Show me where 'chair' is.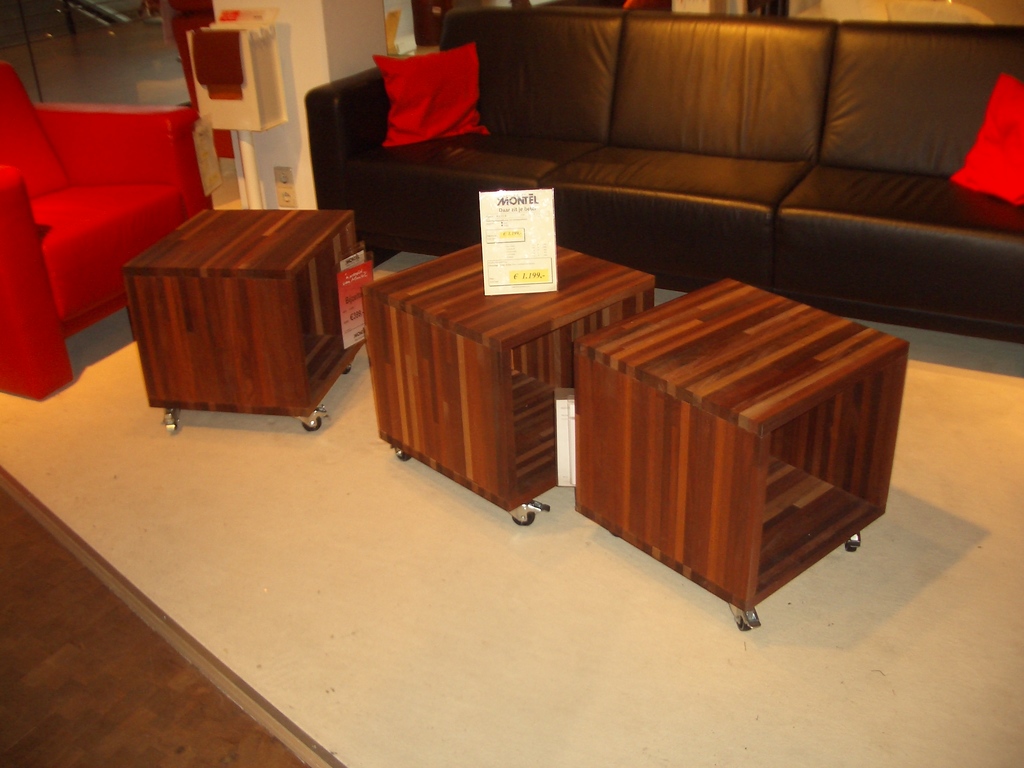
'chair' is at <region>0, 63, 200, 397</region>.
